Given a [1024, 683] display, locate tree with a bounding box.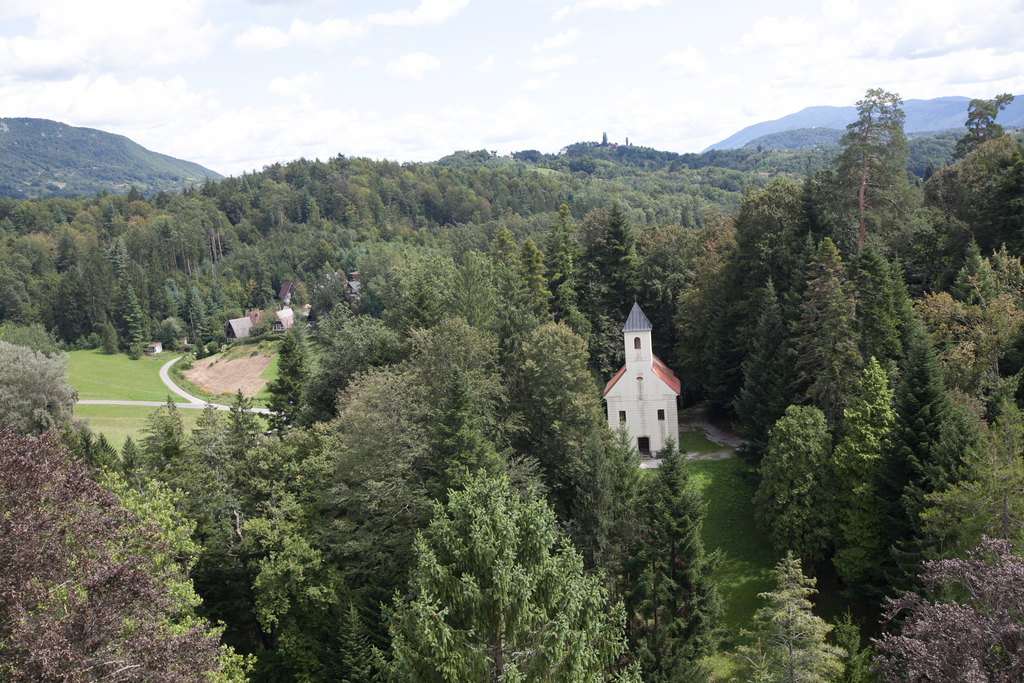
Located: detection(828, 357, 900, 596).
